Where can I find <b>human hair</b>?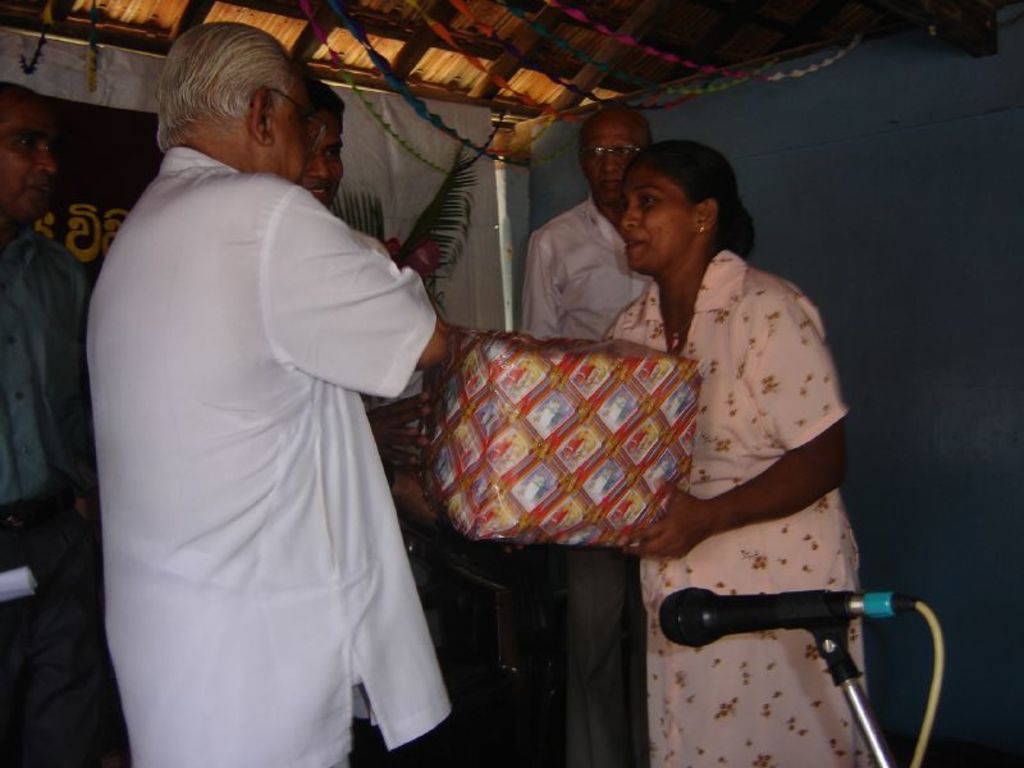
You can find it at 627,137,755,253.
